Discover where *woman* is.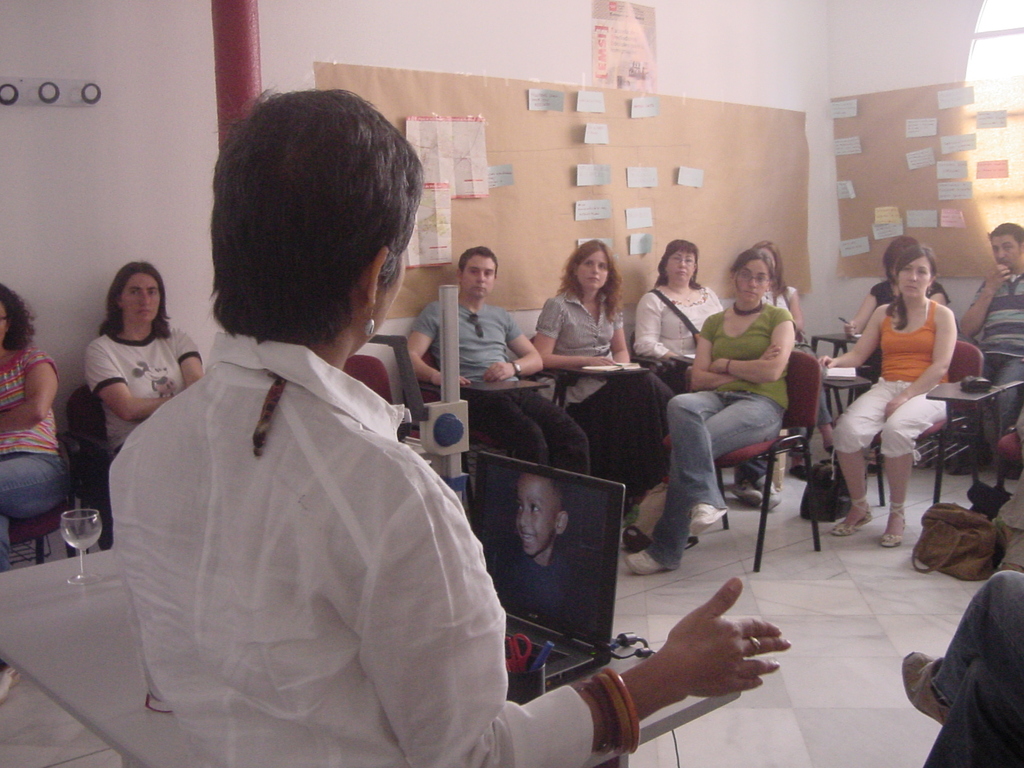
Discovered at Rect(630, 234, 722, 381).
